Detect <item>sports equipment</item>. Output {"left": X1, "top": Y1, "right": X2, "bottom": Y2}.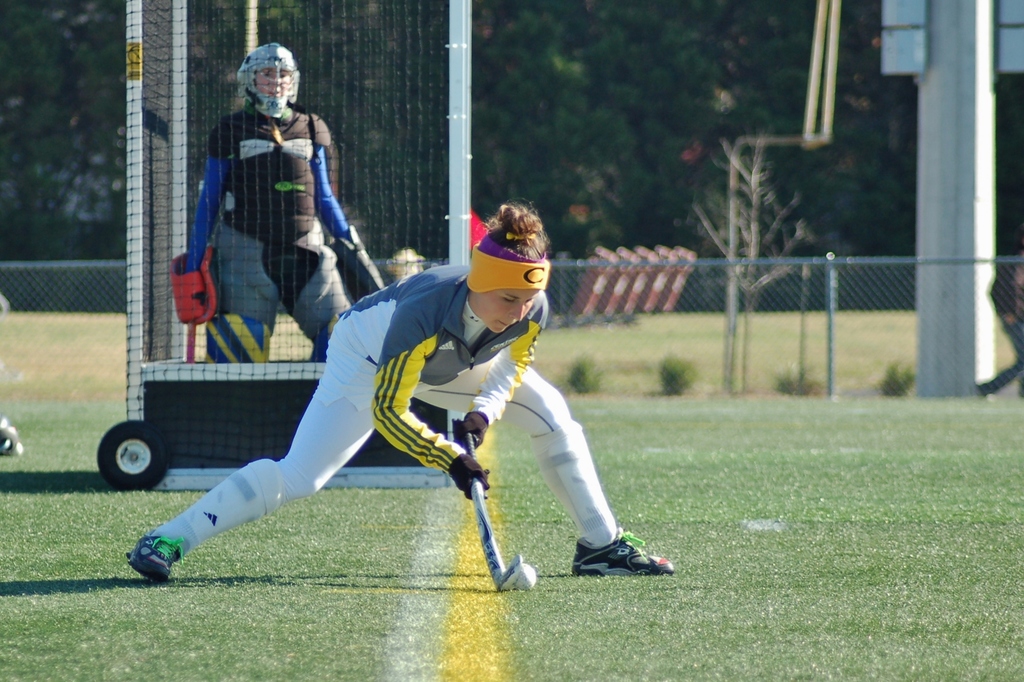
{"left": 188, "top": 325, "right": 193, "bottom": 364}.
